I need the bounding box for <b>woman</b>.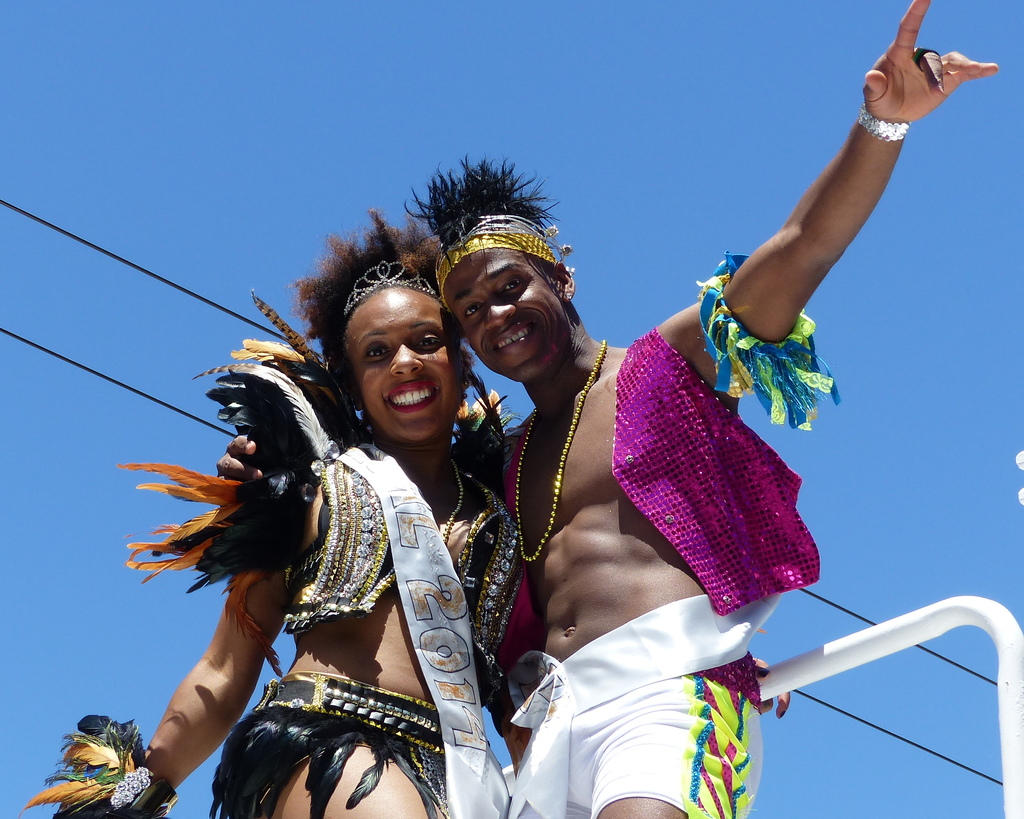
Here it is: Rect(166, 201, 523, 818).
